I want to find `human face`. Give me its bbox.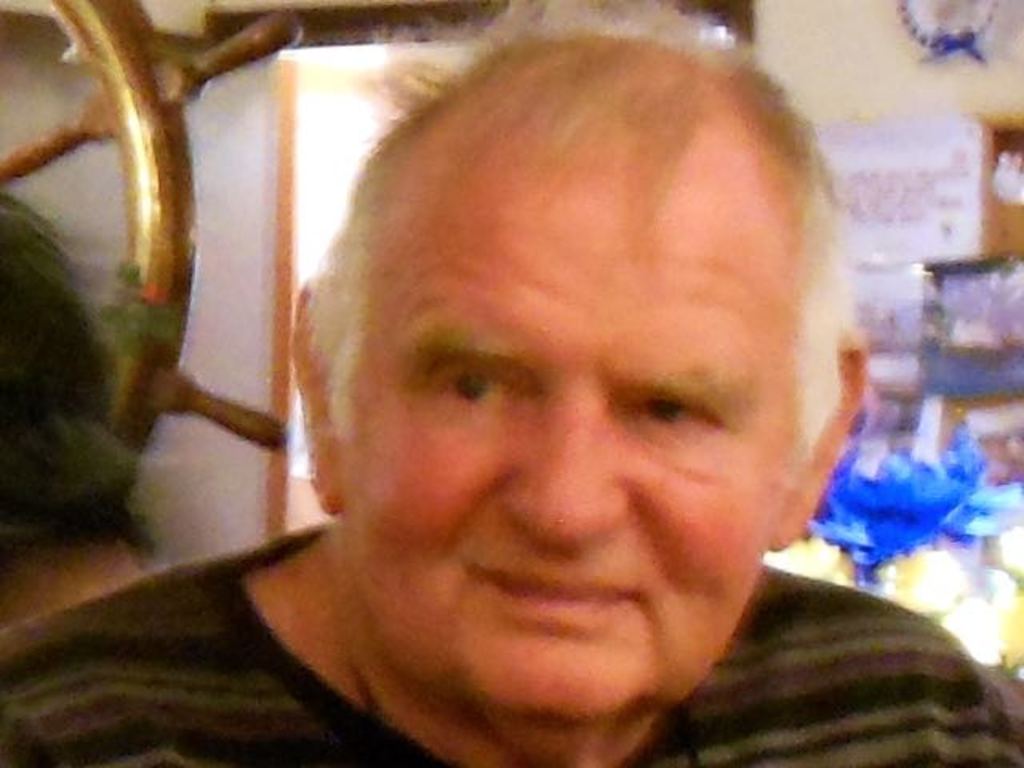
crop(325, 74, 832, 715).
